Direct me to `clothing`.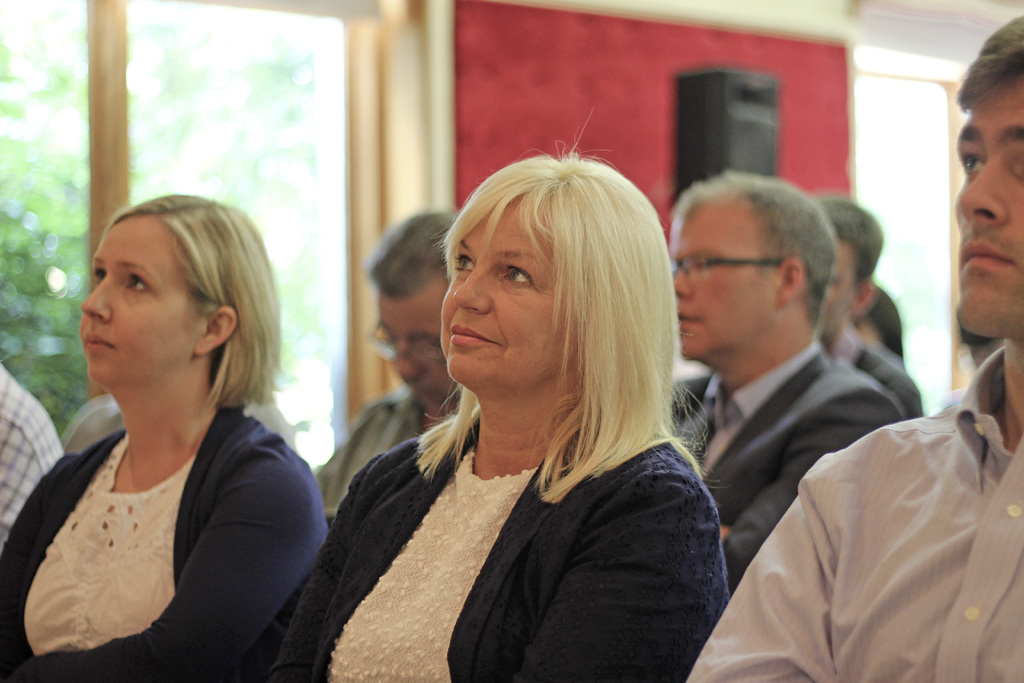
Direction: [289,336,758,677].
